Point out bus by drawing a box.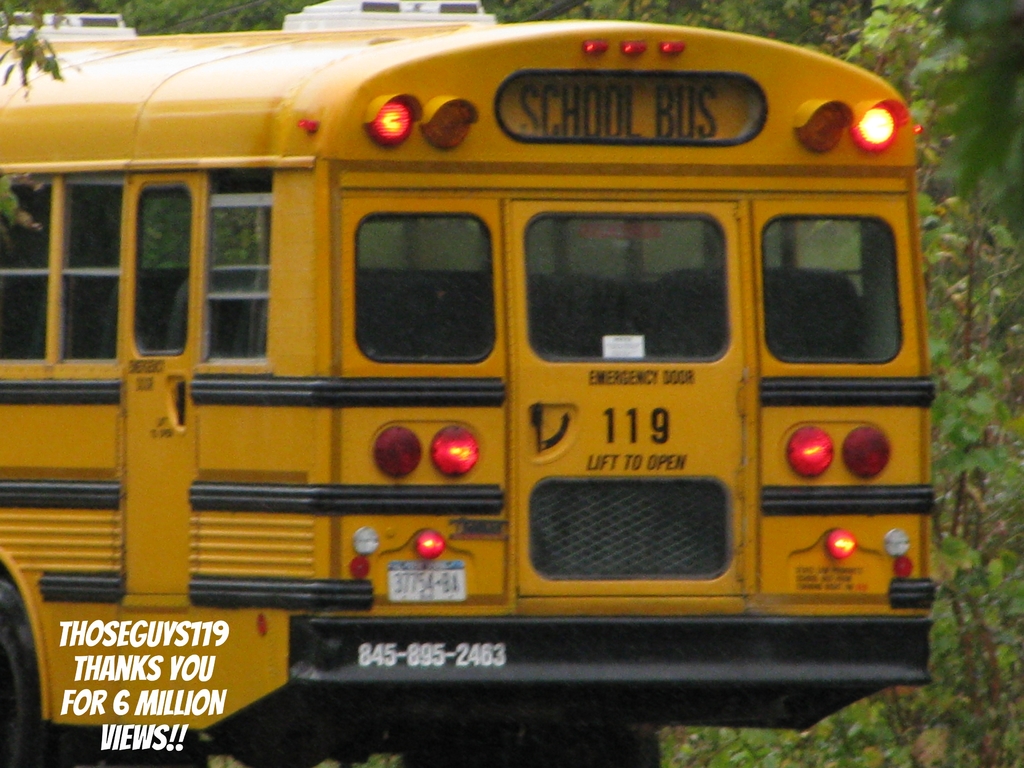
[left=0, top=4, right=943, bottom=767].
